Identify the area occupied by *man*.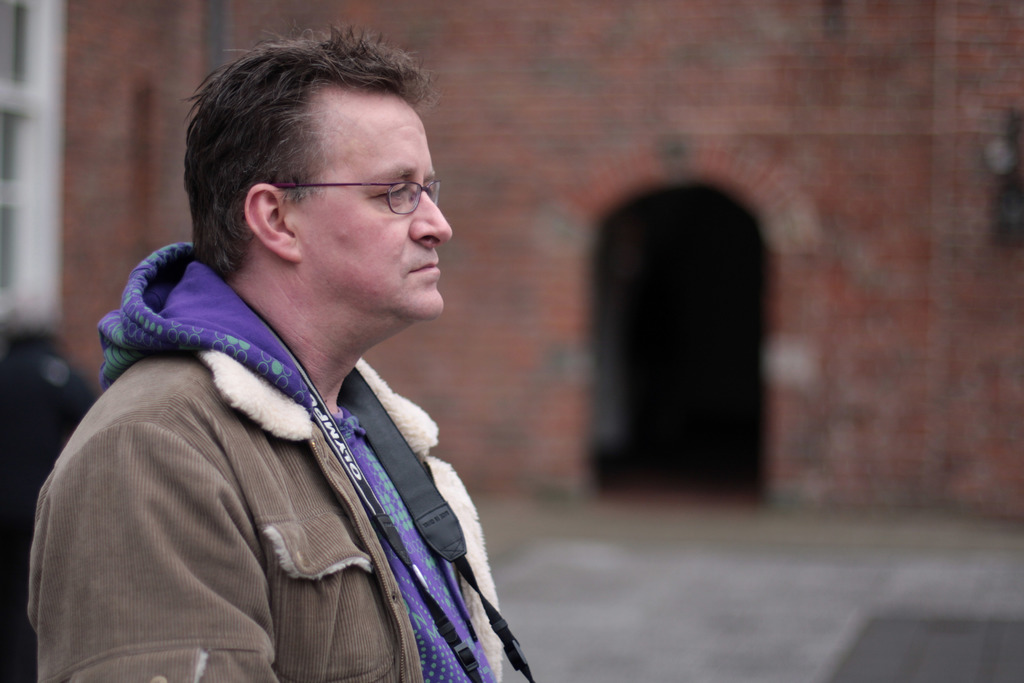
Area: pyautogui.locateOnScreen(36, 42, 549, 682).
